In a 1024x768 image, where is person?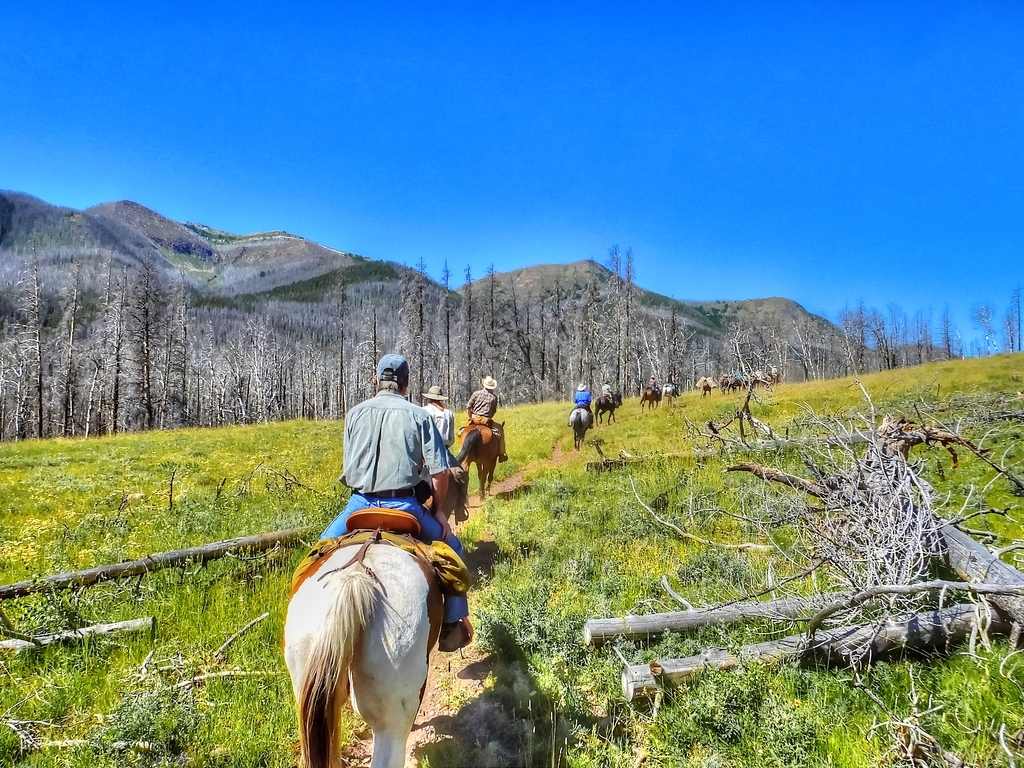
box=[467, 377, 509, 463].
